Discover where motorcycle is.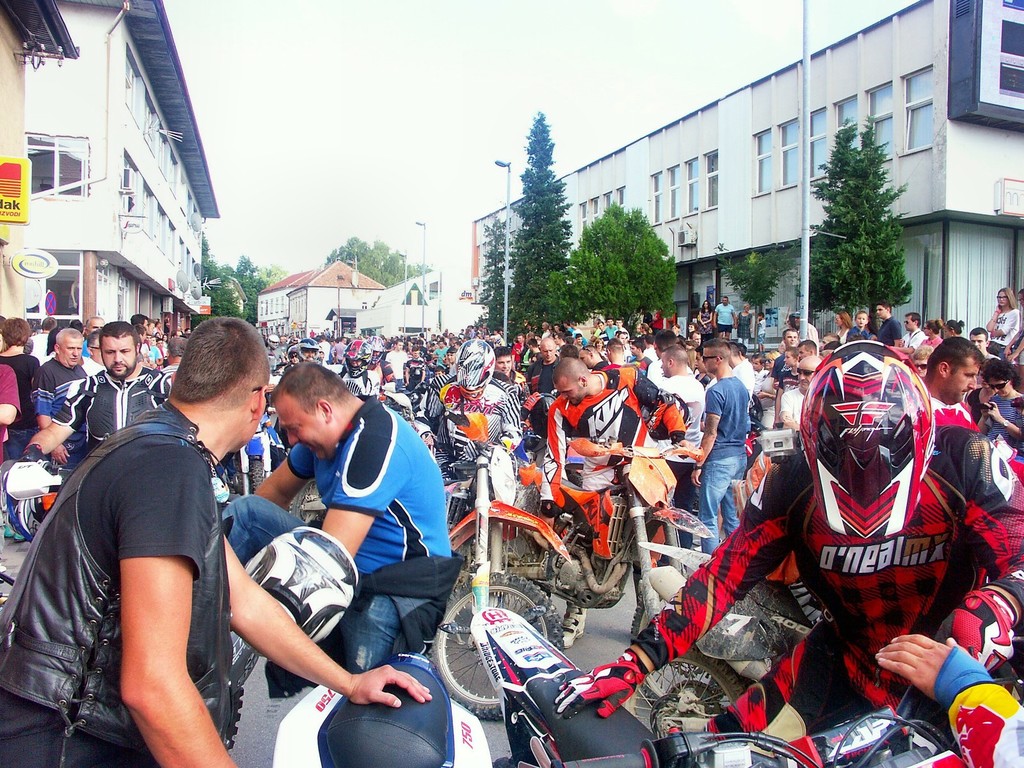
Discovered at [x1=234, y1=407, x2=273, y2=501].
